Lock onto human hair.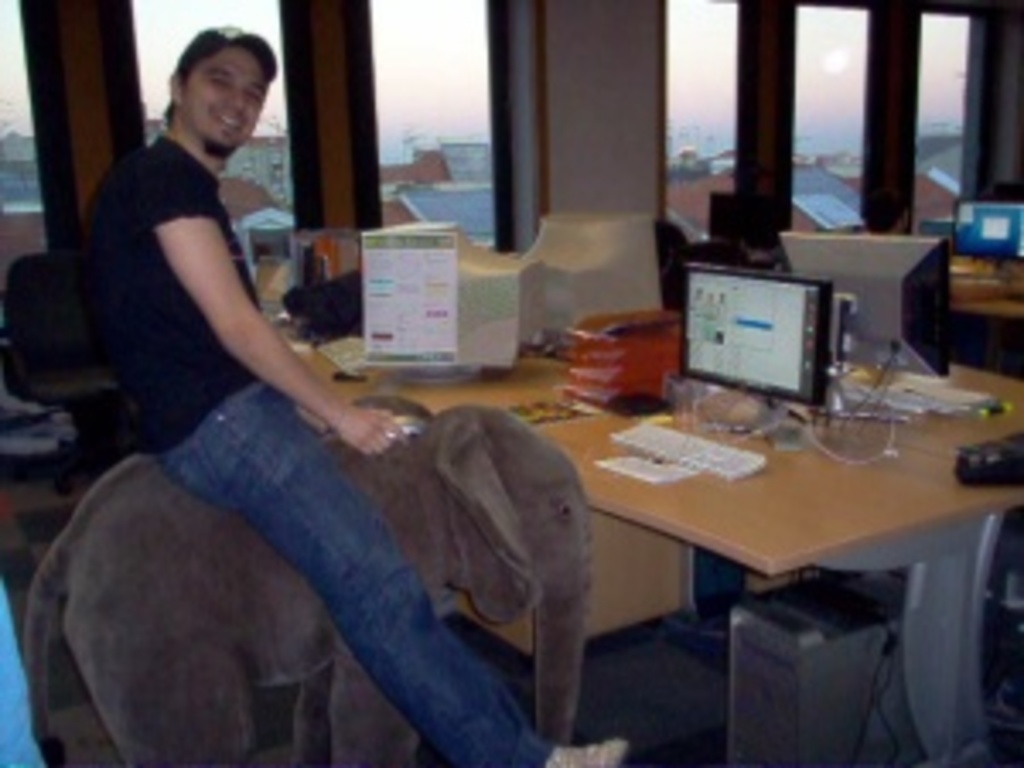
Locked: bbox=(160, 48, 208, 119).
